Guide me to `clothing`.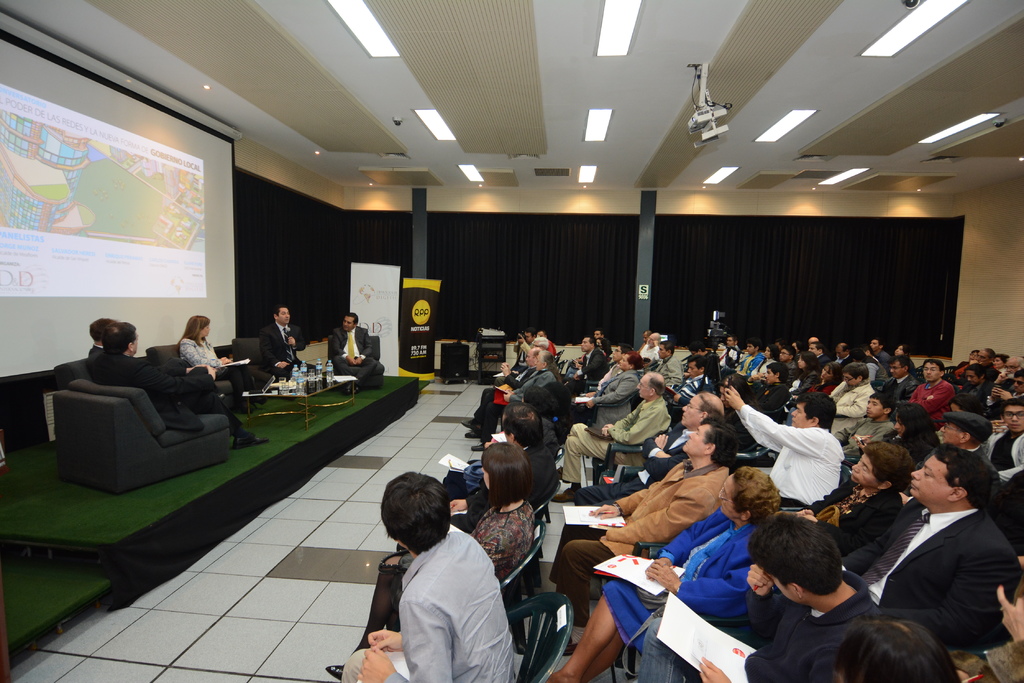
Guidance: x1=913, y1=374, x2=958, y2=407.
